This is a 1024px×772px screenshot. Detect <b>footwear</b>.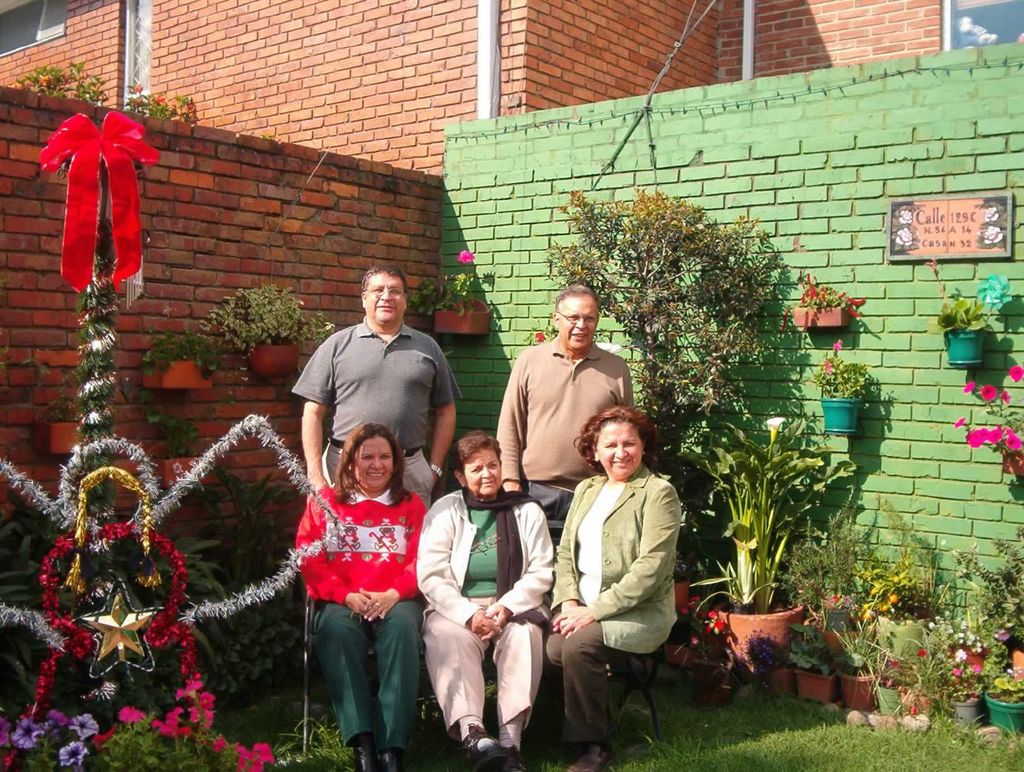
{"x1": 495, "y1": 736, "x2": 524, "y2": 771}.
